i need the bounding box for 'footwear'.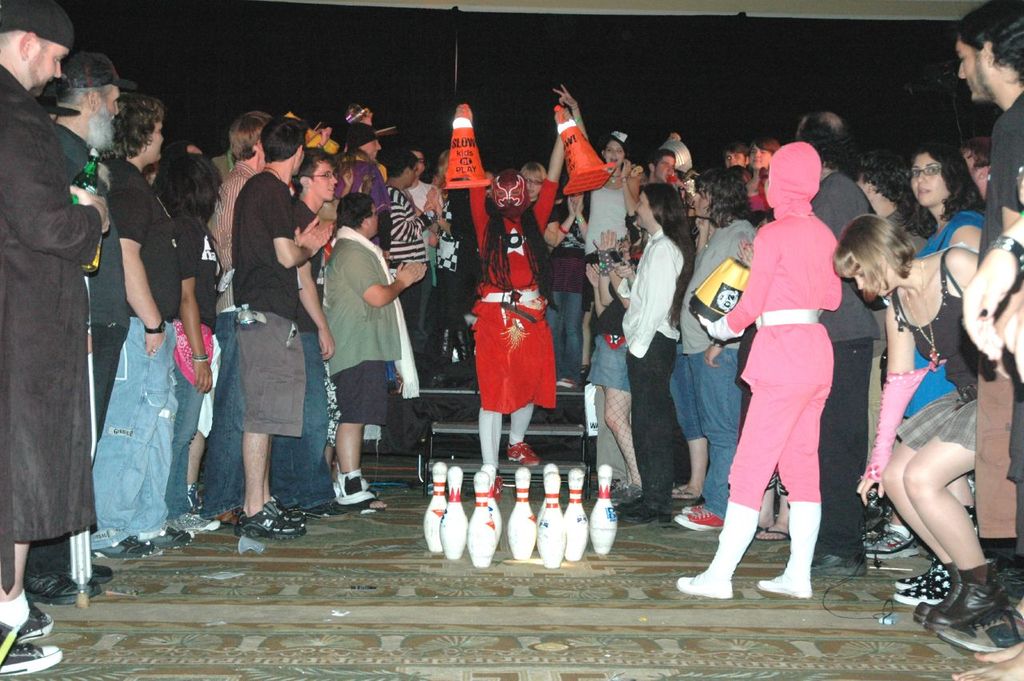
Here it is: <box>670,507,725,531</box>.
